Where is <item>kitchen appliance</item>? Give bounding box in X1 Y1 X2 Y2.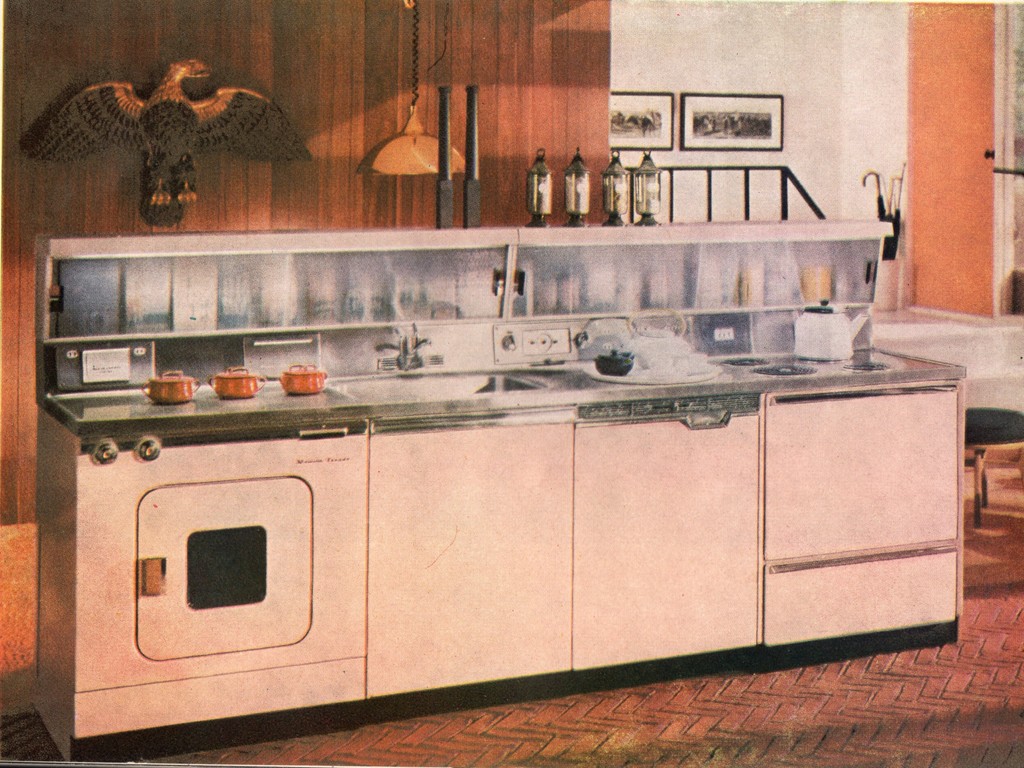
214 370 257 395.
